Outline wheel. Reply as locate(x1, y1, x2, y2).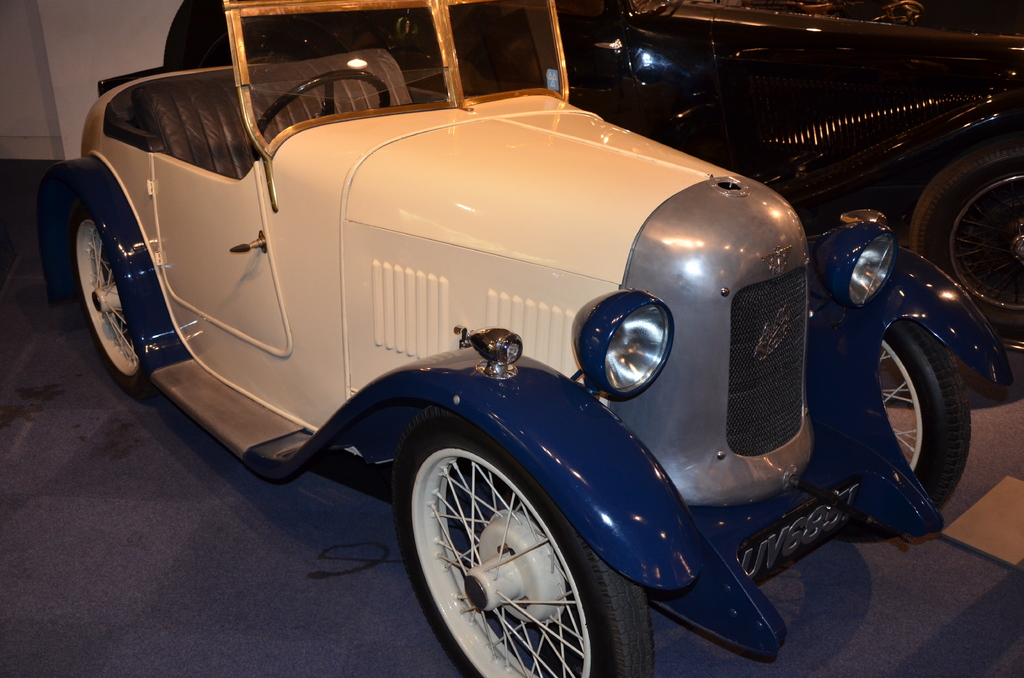
locate(69, 210, 170, 405).
